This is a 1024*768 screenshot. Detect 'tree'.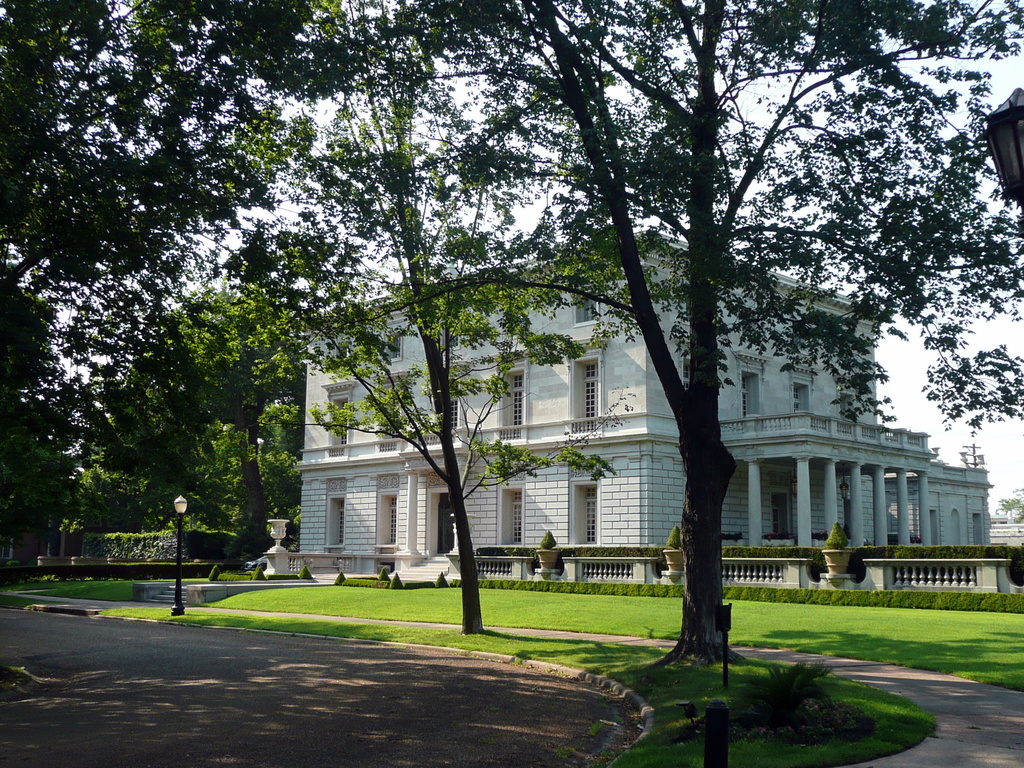
rect(0, 0, 158, 621).
